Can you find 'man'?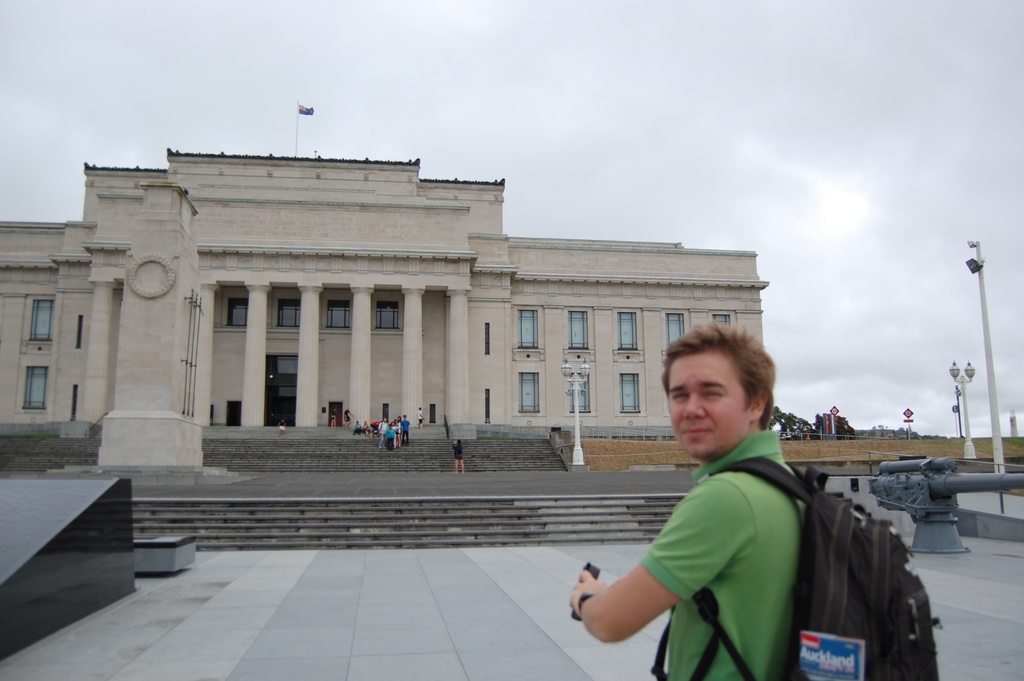
Yes, bounding box: <bbox>454, 439, 463, 473</bbox>.
